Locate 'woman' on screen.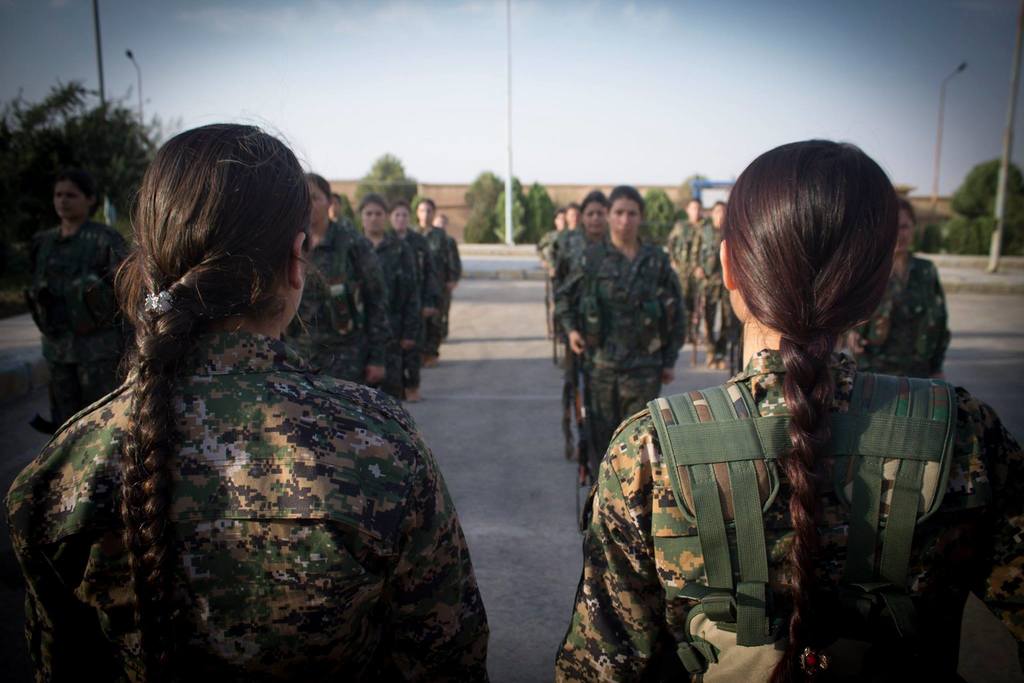
On screen at box=[22, 166, 127, 432].
